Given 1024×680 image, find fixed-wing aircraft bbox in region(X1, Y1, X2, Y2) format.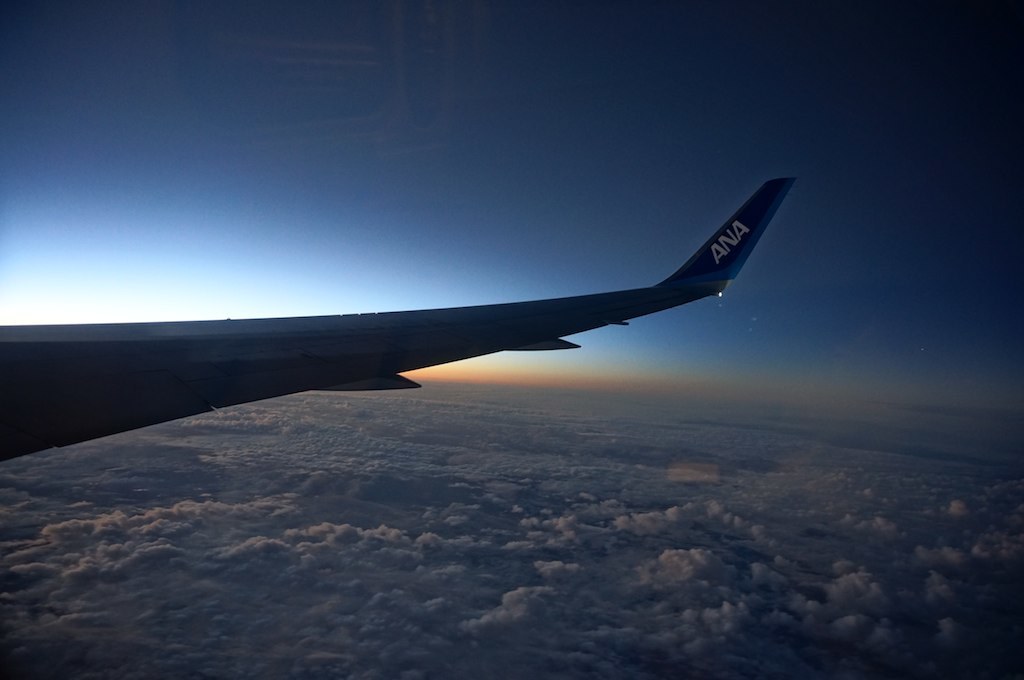
region(0, 169, 799, 468).
